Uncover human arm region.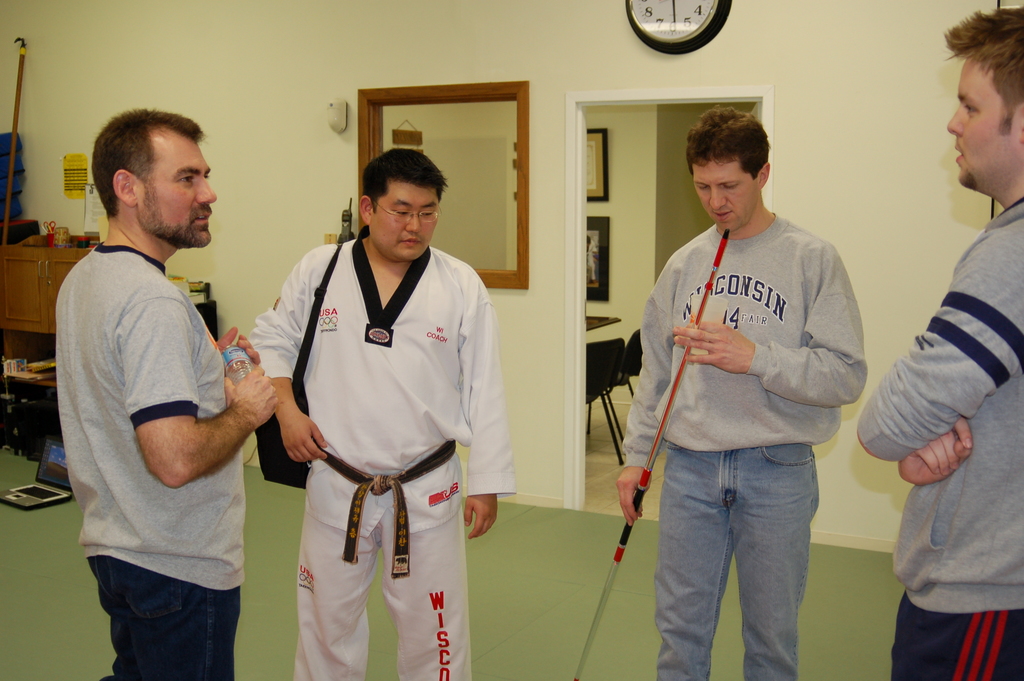
Uncovered: [left=856, top=259, right=1023, bottom=461].
